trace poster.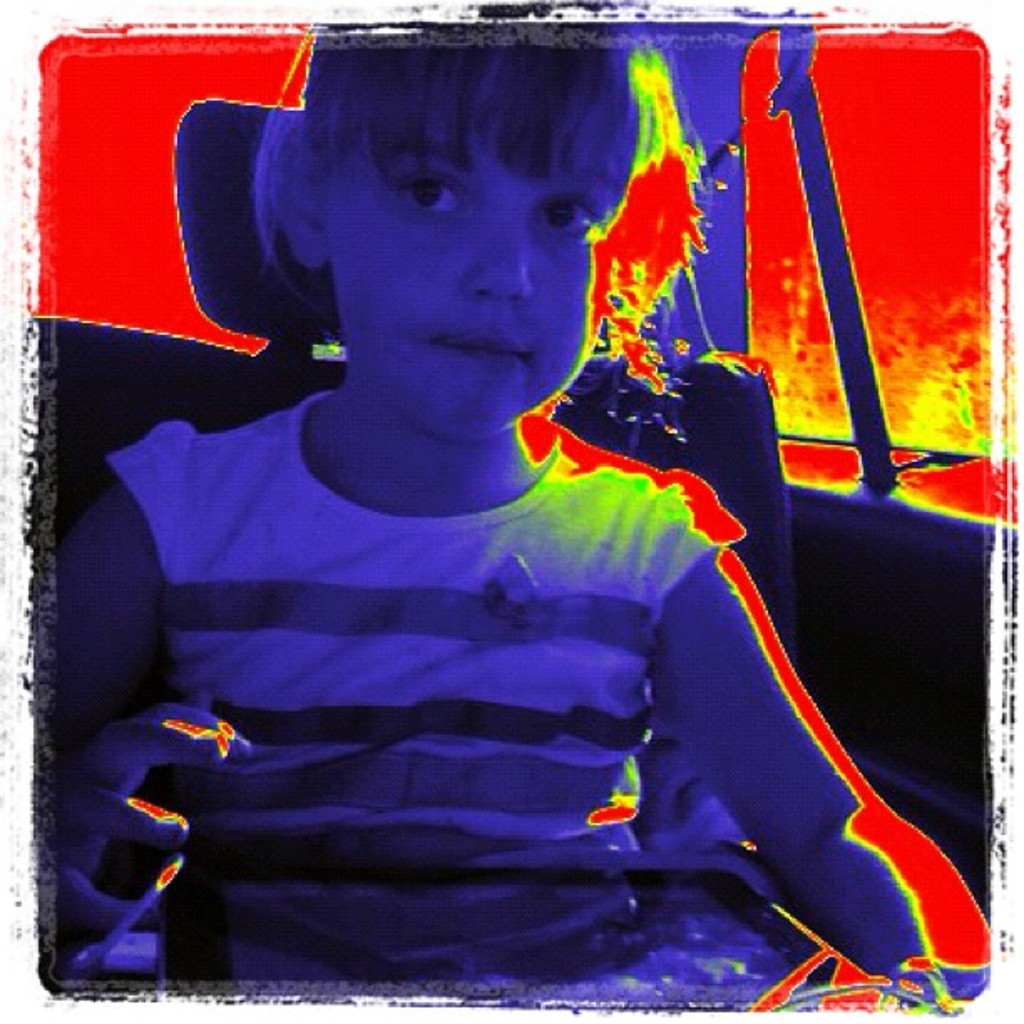
Traced to rect(0, 0, 1022, 1022).
